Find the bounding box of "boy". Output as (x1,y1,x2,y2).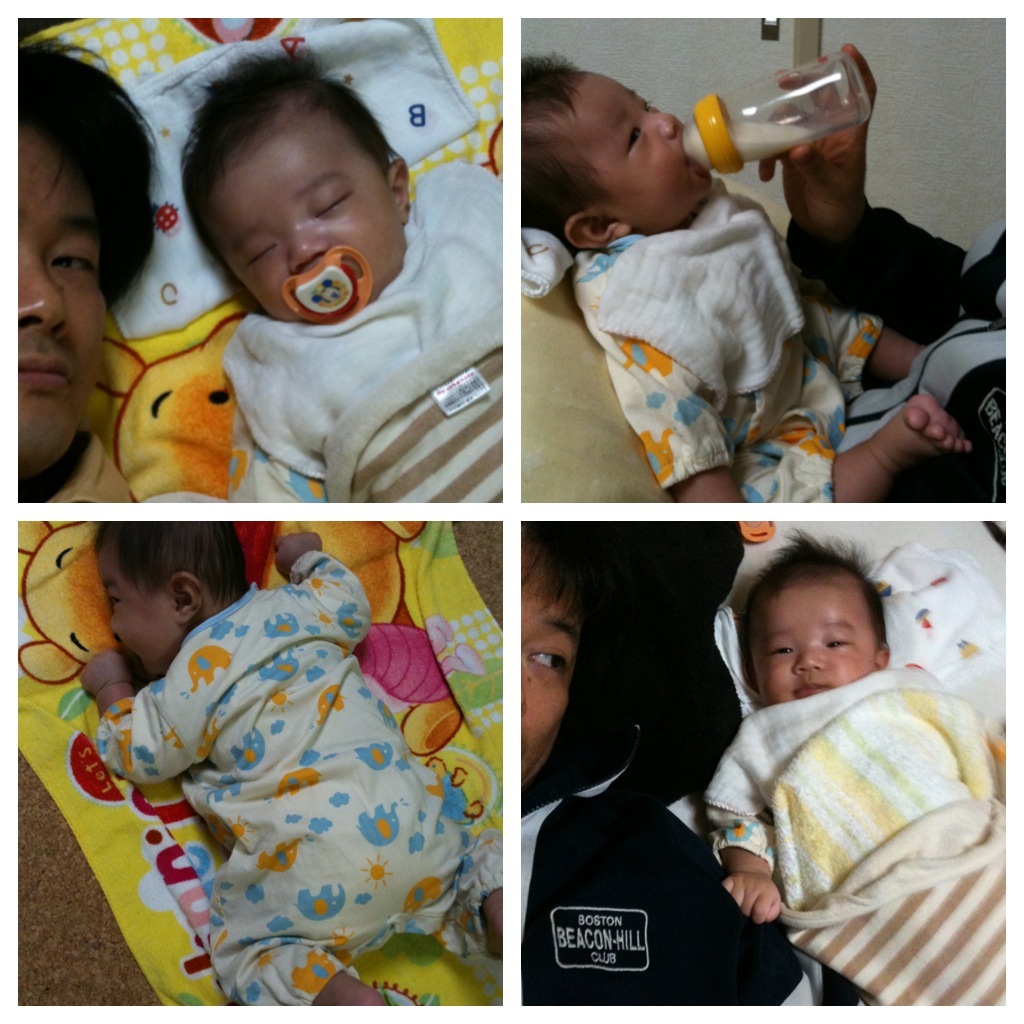
(518,50,985,505).
